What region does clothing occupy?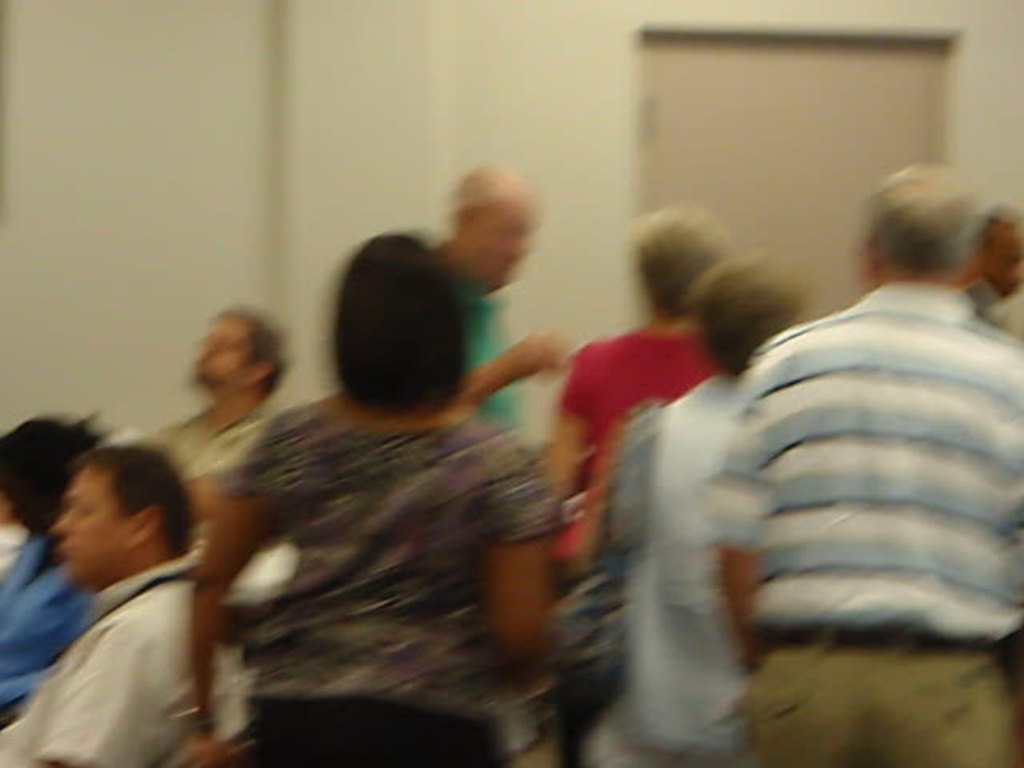
detection(456, 298, 534, 450).
